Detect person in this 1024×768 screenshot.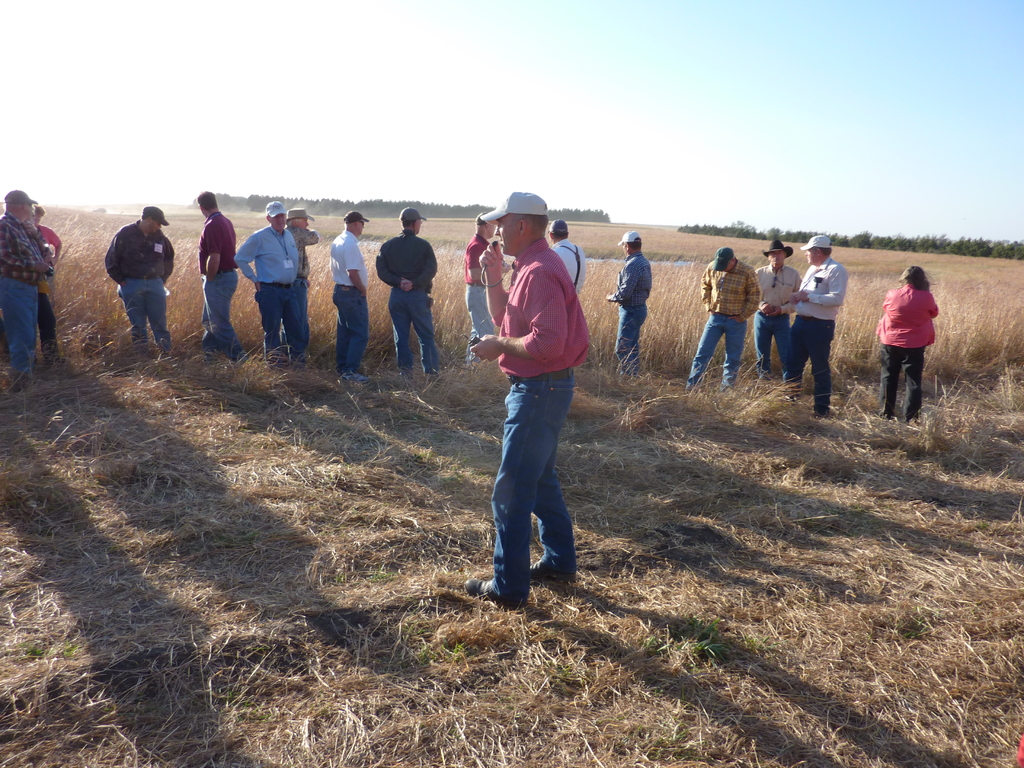
Detection: 767/228/851/419.
